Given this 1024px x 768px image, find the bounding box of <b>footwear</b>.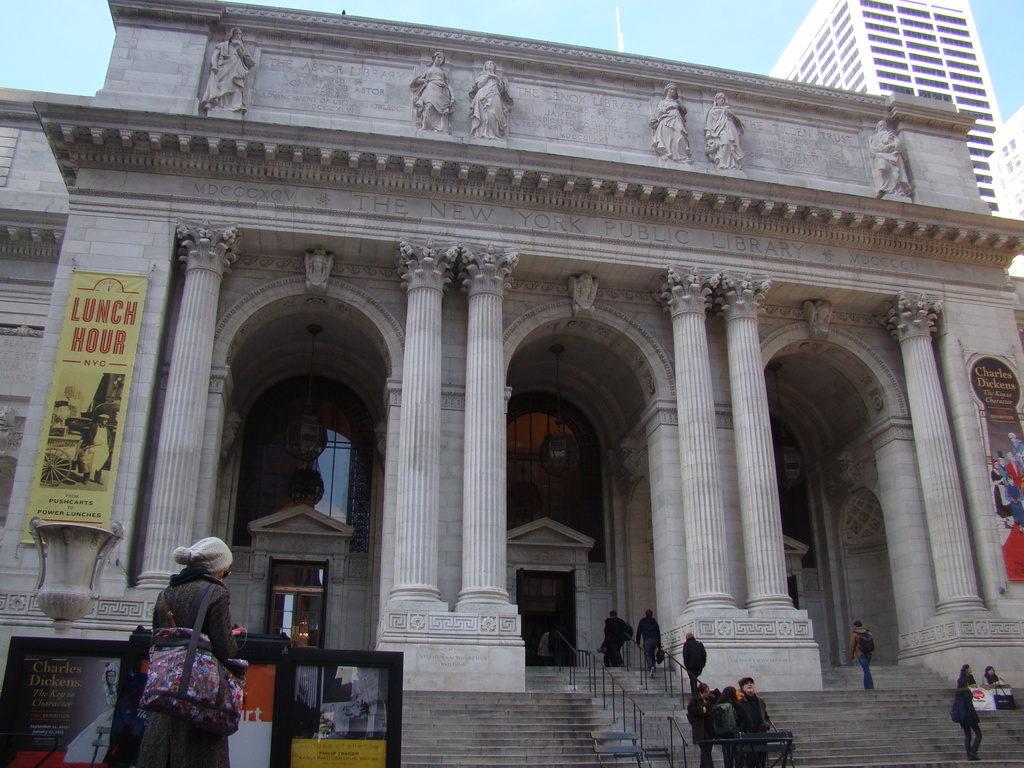
box(972, 753, 979, 758).
